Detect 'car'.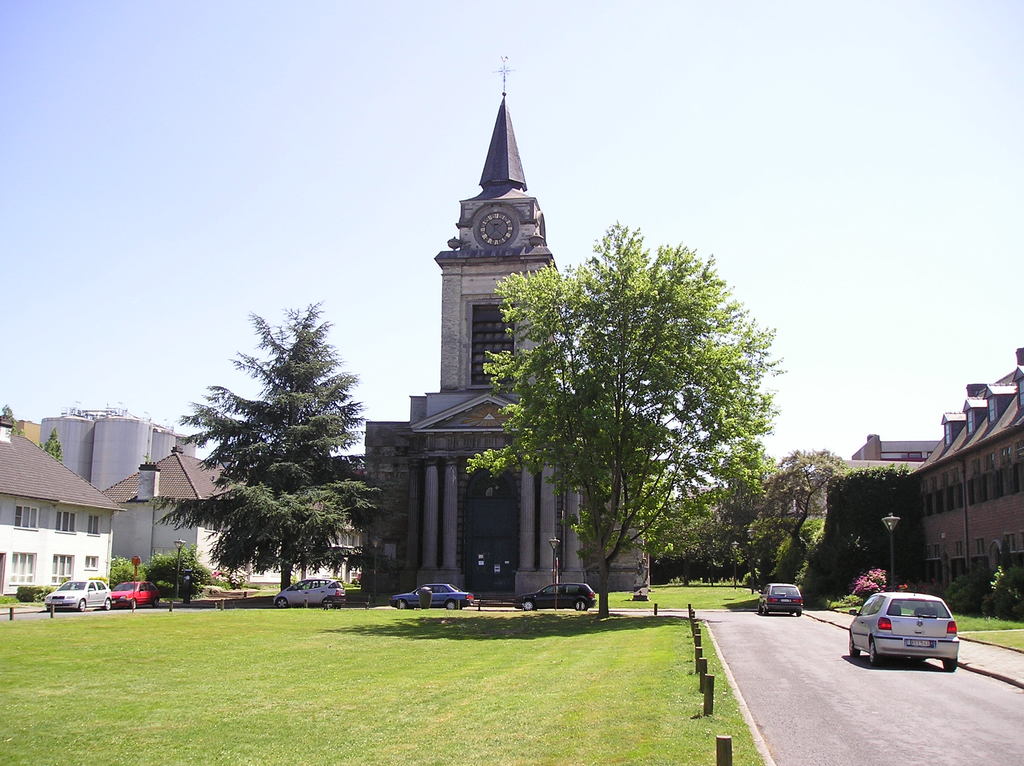
Detected at <bbox>112, 577, 162, 606</bbox>.
